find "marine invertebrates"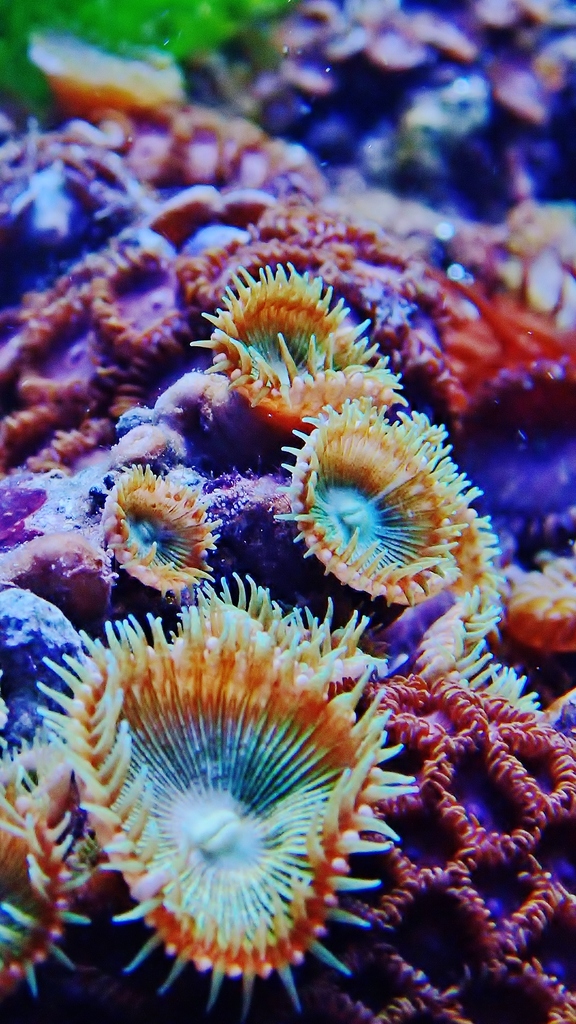
(left=347, top=858, right=527, bottom=1017)
